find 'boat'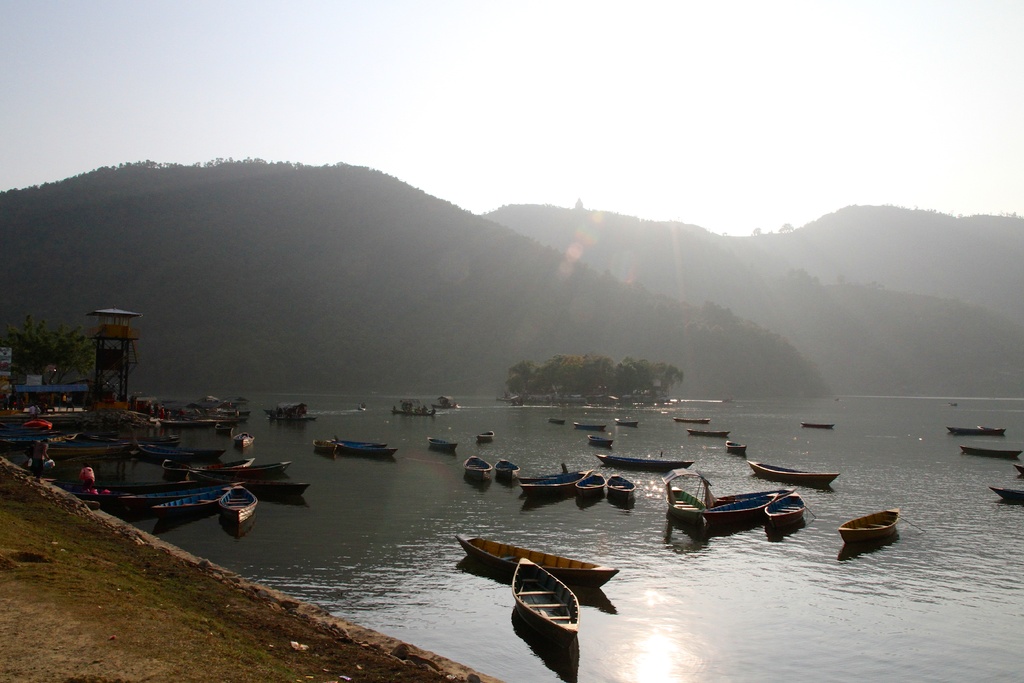
(159, 458, 253, 475)
